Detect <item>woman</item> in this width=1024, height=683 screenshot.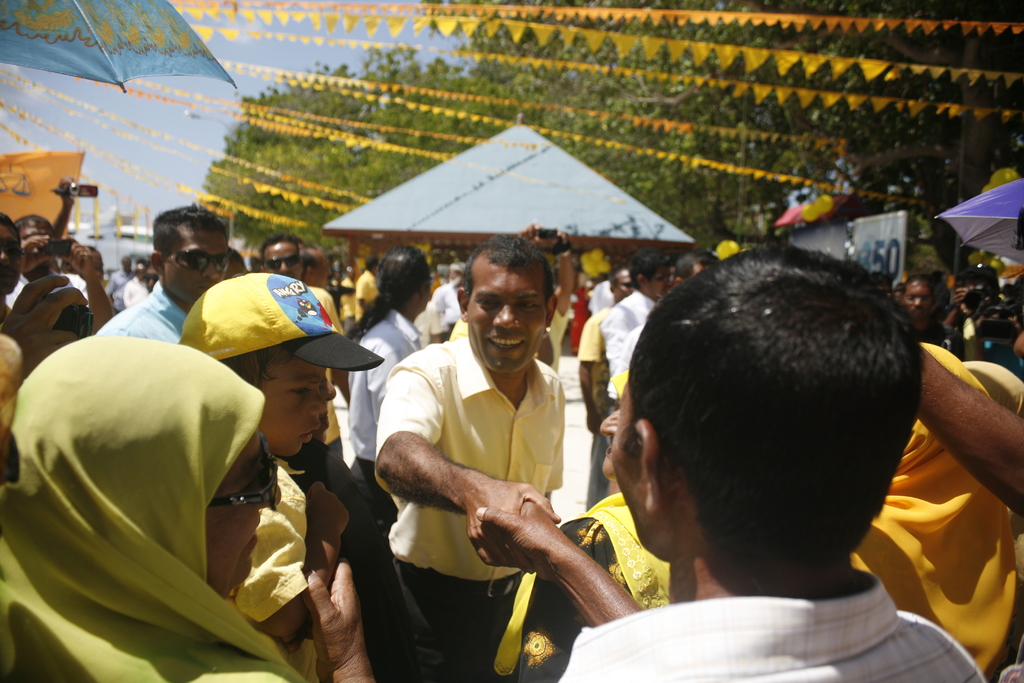
Detection: <bbox>0, 324, 399, 682</bbox>.
